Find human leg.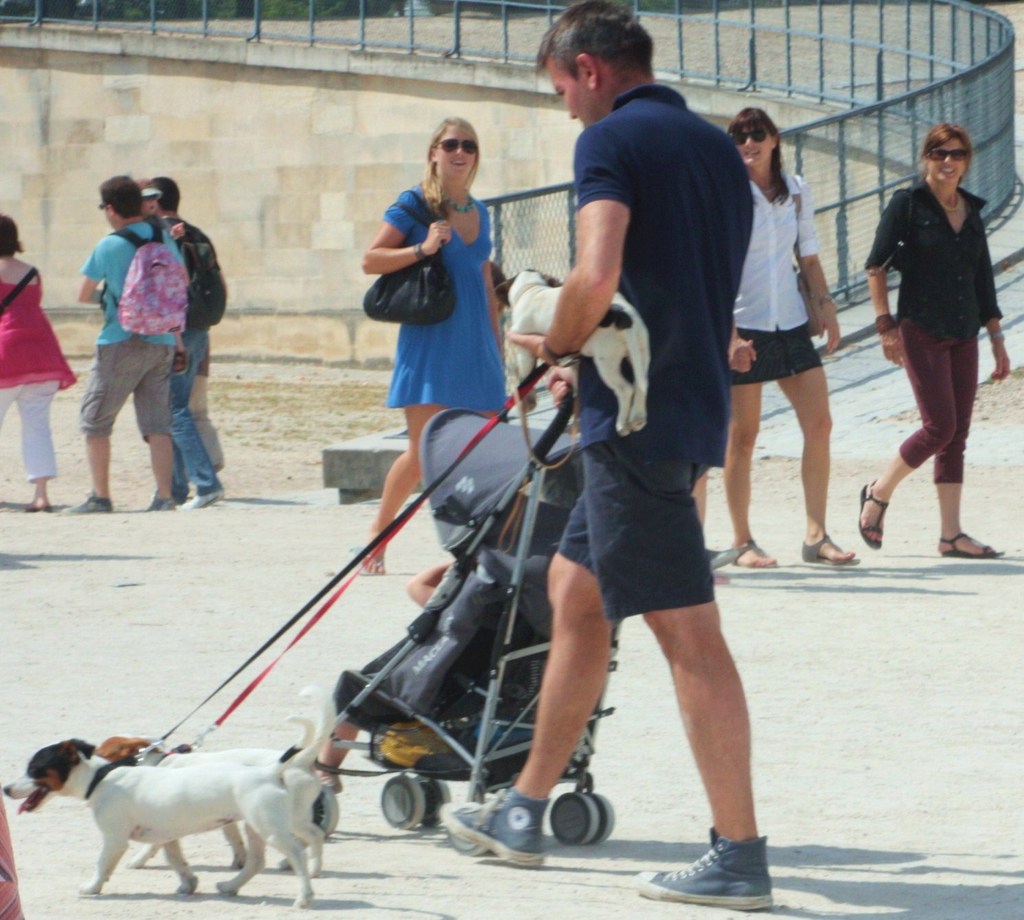
(x1=584, y1=359, x2=784, y2=912).
